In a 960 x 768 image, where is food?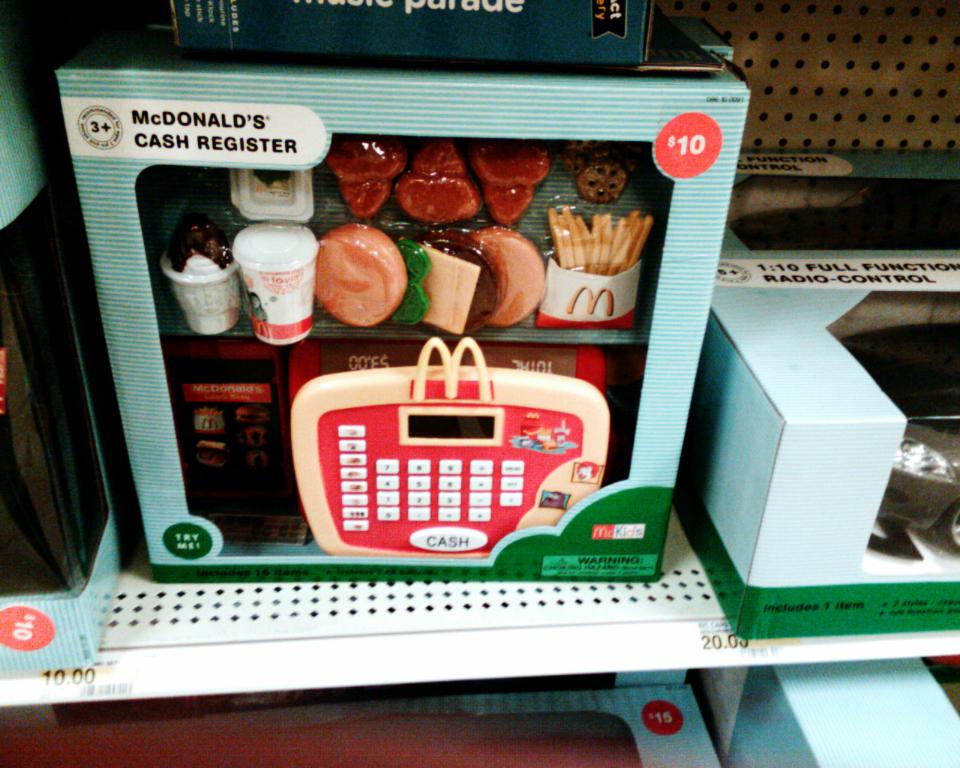
(164,204,236,275).
